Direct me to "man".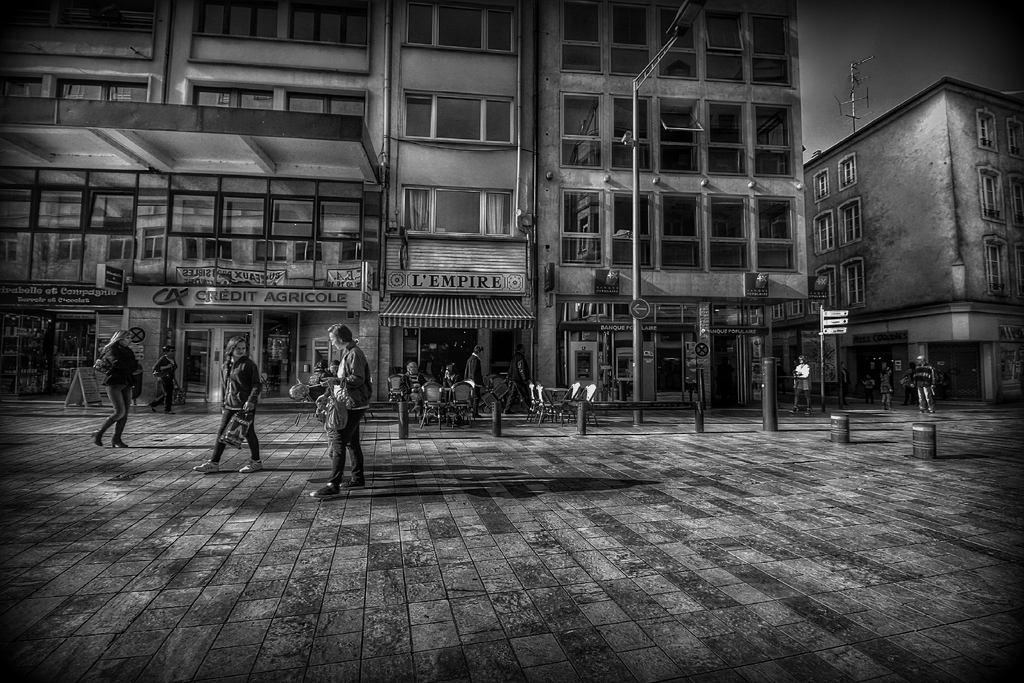
Direction: 460,345,488,420.
